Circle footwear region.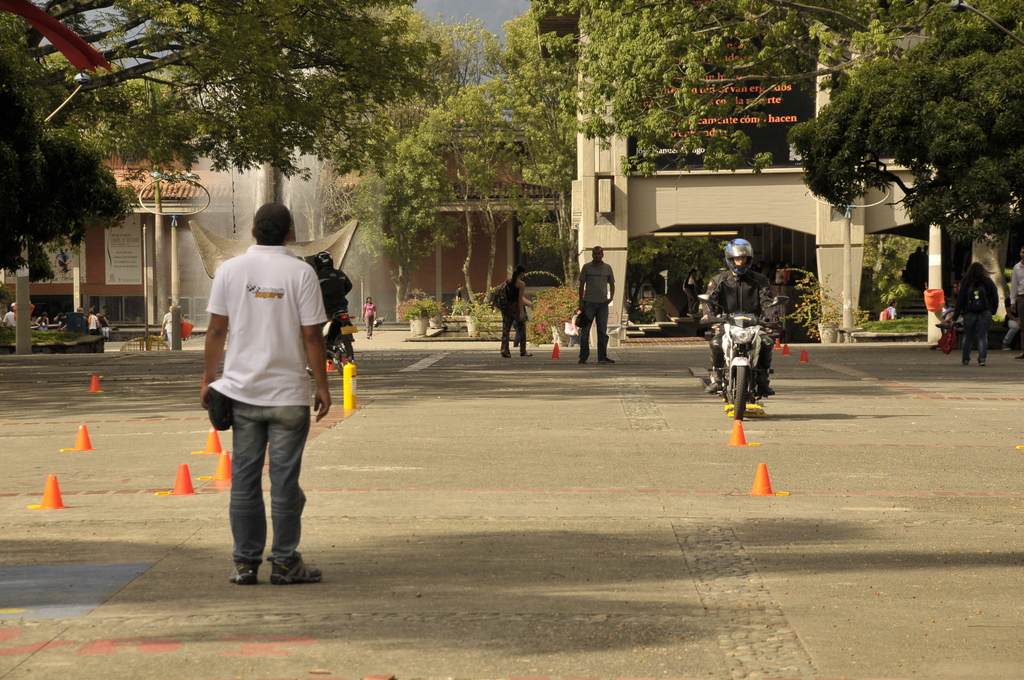
Region: [left=963, top=362, right=967, bottom=364].
